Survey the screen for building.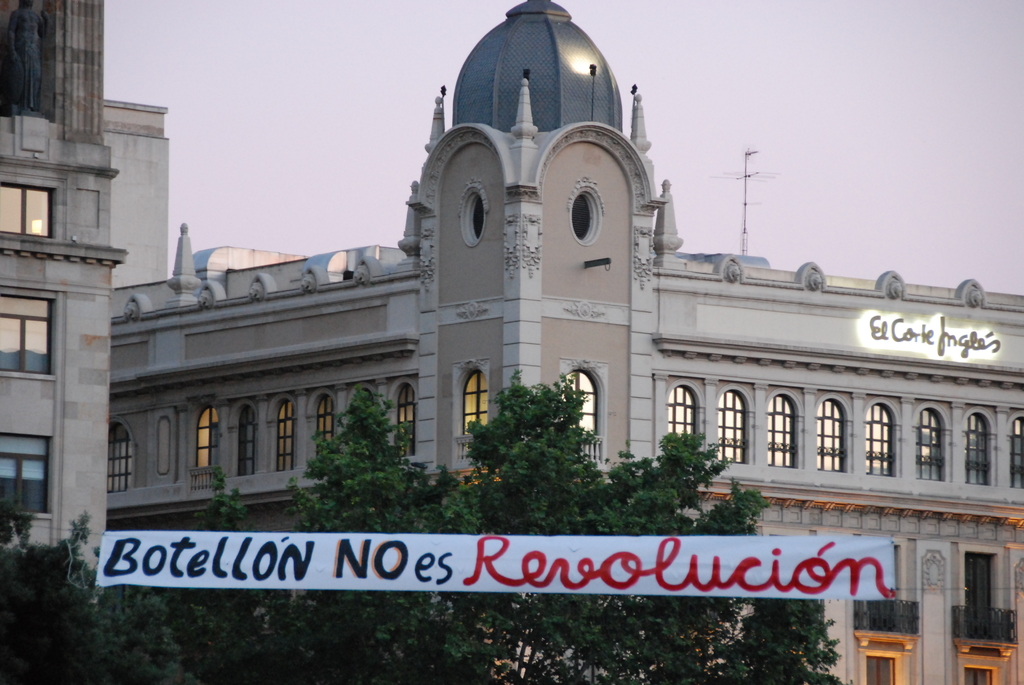
Survey found: 0:0:124:608.
